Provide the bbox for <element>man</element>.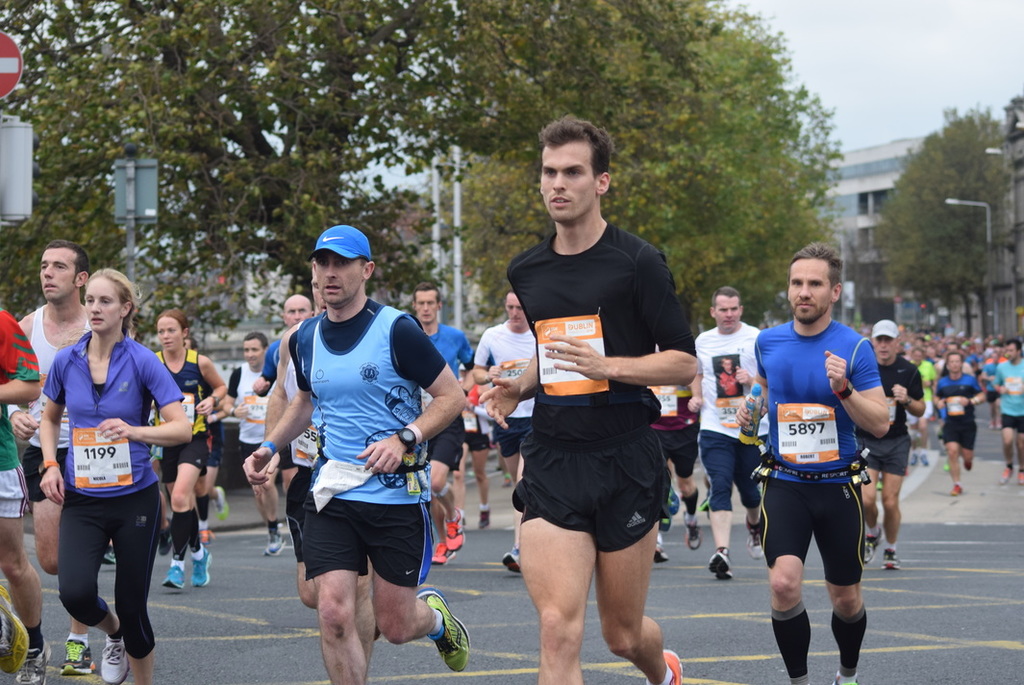
735:237:891:684.
